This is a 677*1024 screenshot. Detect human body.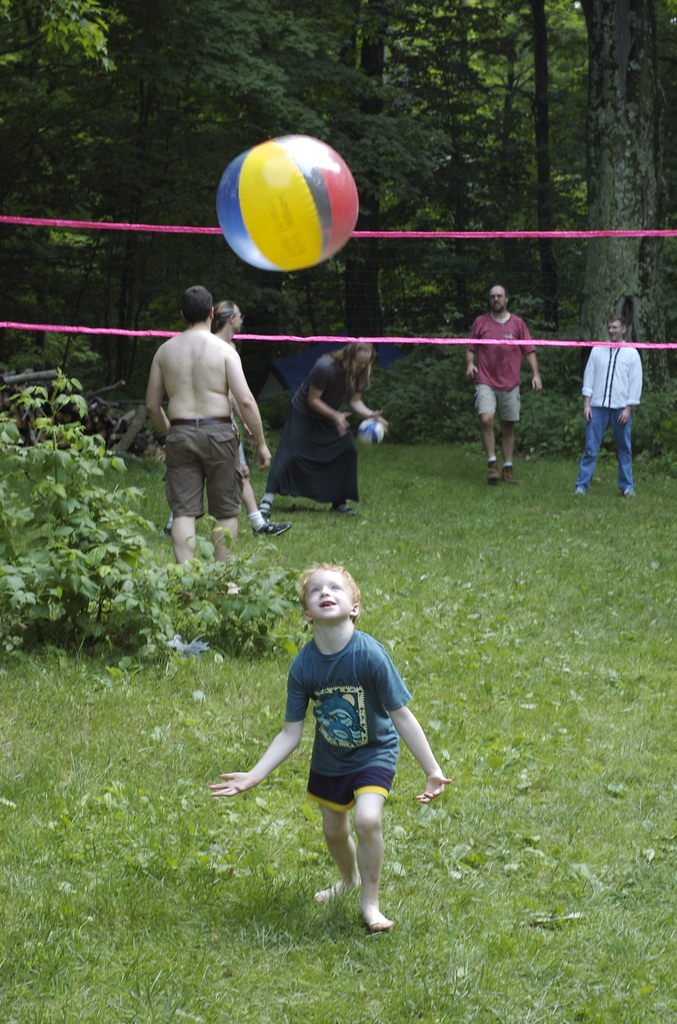
238,566,446,946.
